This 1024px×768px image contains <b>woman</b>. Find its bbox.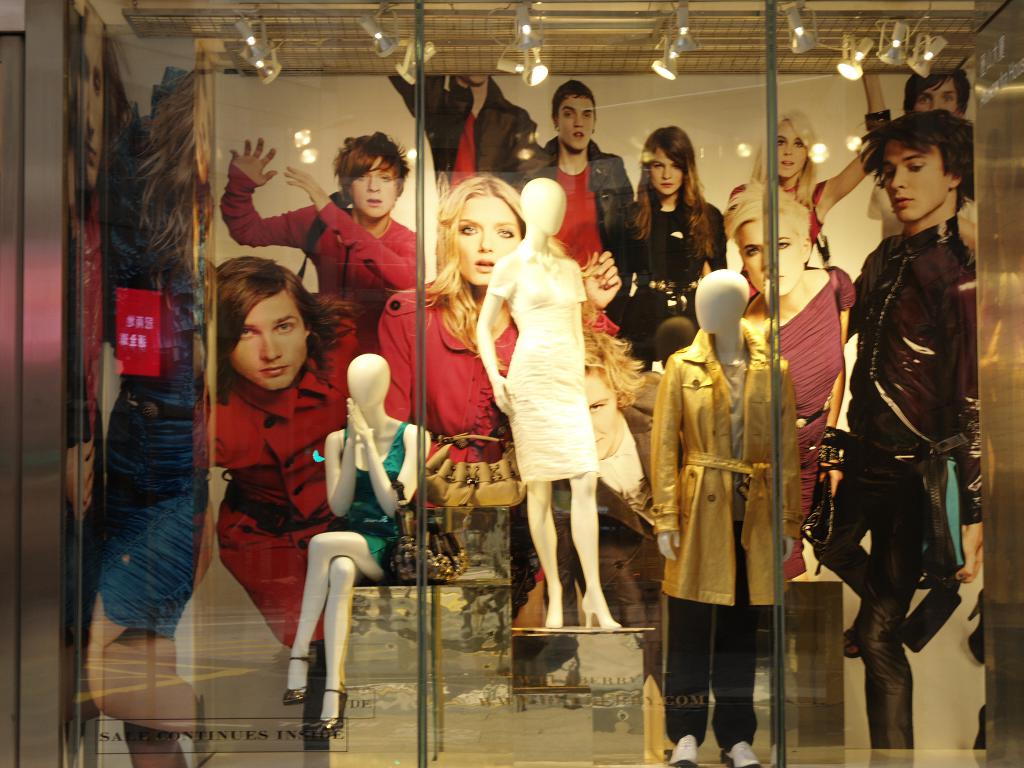
box=[607, 126, 730, 378].
